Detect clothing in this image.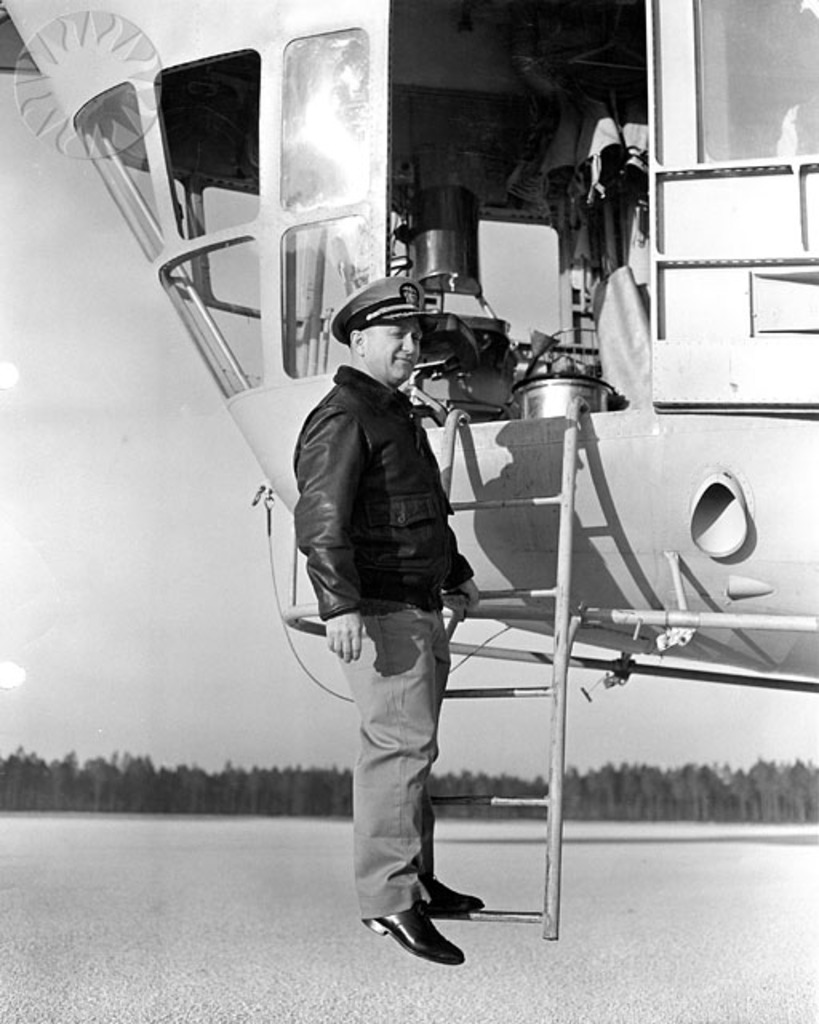
Detection: (left=296, top=360, right=475, bottom=915).
